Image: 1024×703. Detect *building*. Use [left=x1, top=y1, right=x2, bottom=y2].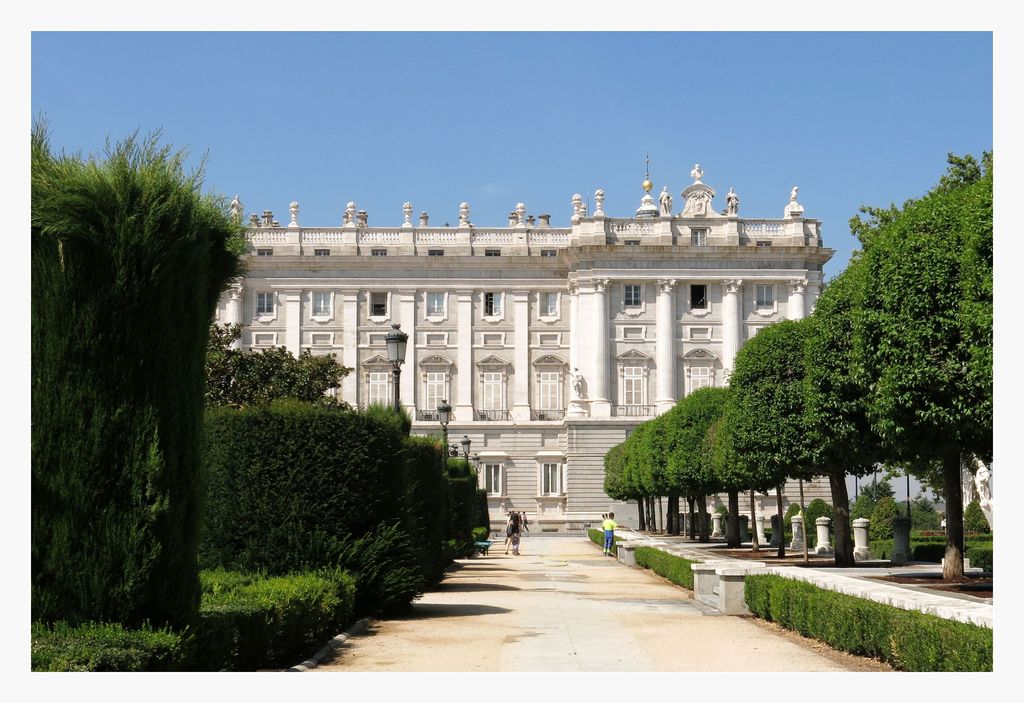
[left=214, top=178, right=822, bottom=522].
